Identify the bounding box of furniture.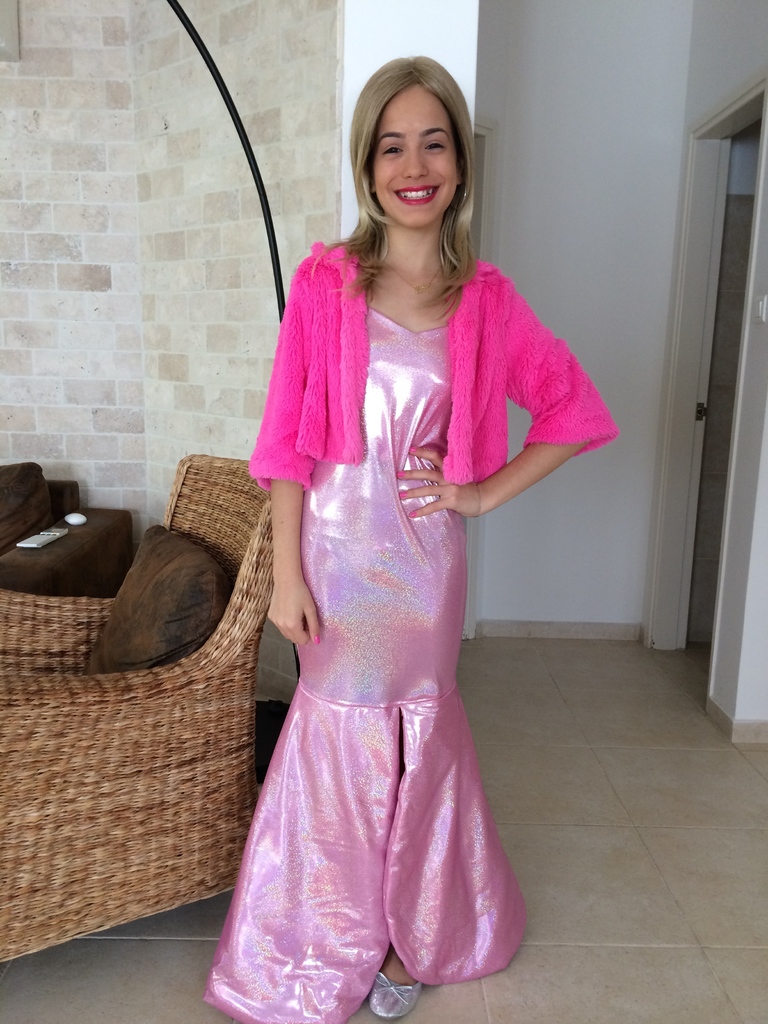
rect(0, 462, 135, 602).
